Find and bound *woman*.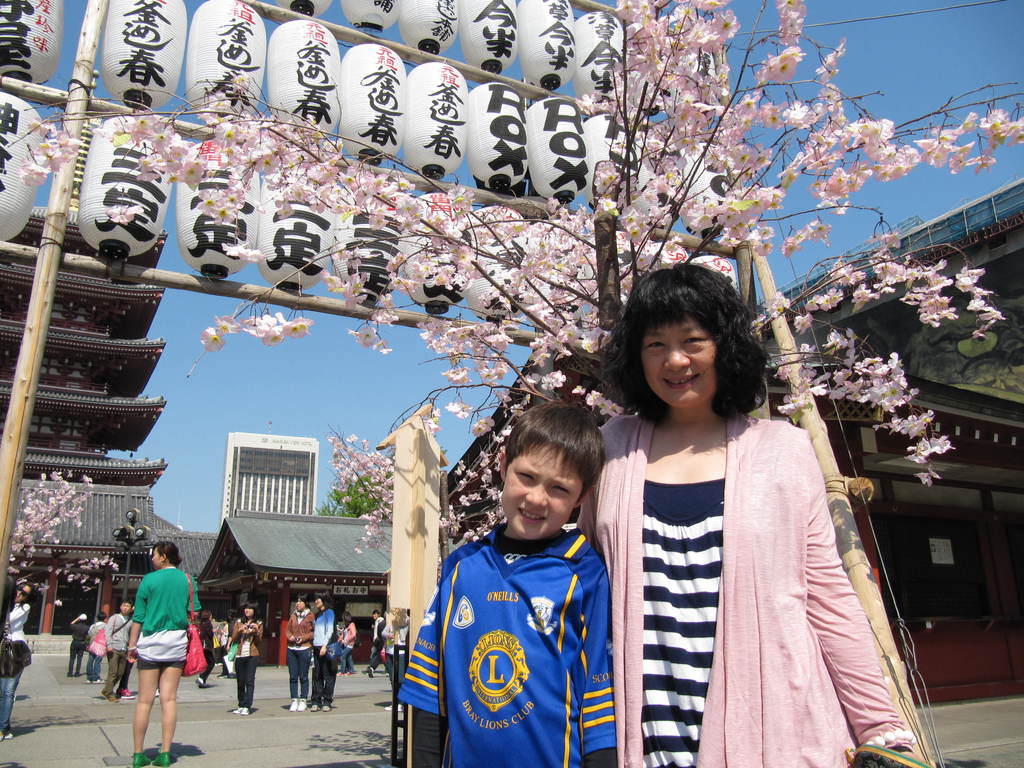
Bound: l=586, t=282, r=890, b=760.
